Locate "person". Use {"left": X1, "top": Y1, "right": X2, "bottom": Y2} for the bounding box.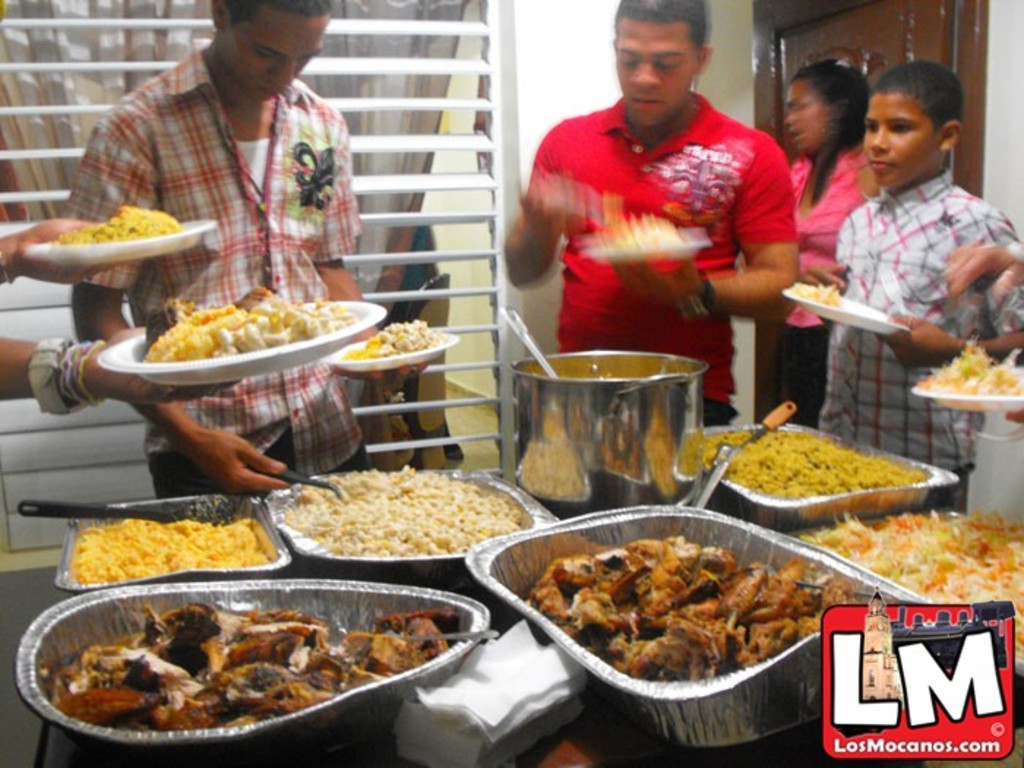
{"left": 64, "top": 0, "right": 361, "bottom": 499}.
